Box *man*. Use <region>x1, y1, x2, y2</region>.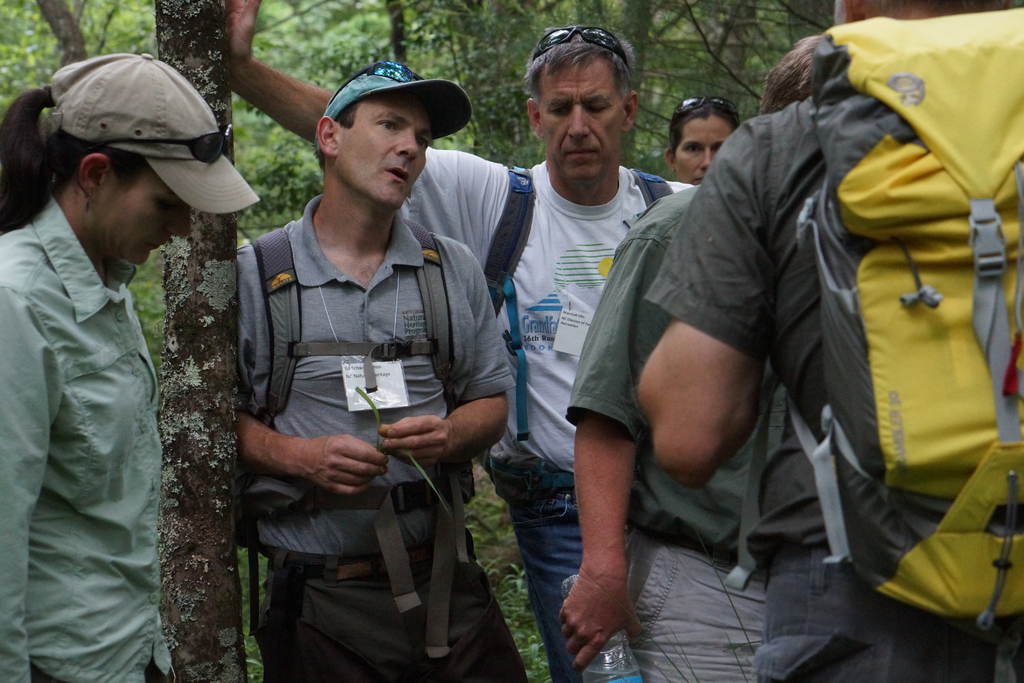
<region>556, 35, 825, 682</region>.
